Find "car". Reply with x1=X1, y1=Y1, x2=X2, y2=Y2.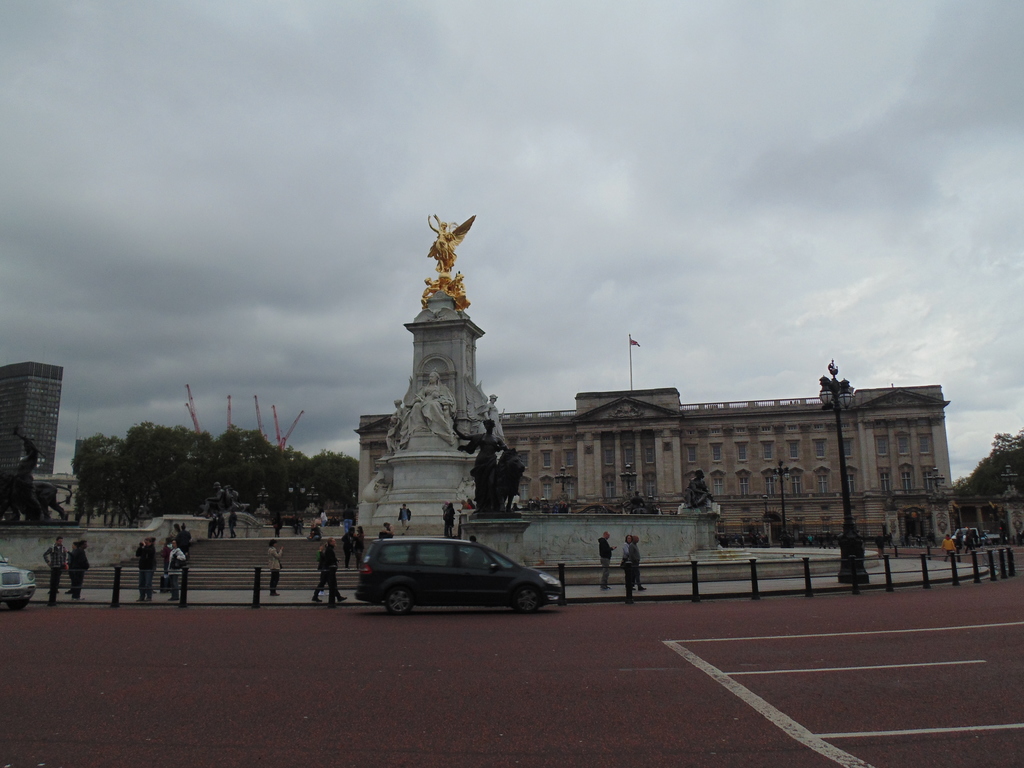
x1=0, y1=562, x2=38, y2=609.
